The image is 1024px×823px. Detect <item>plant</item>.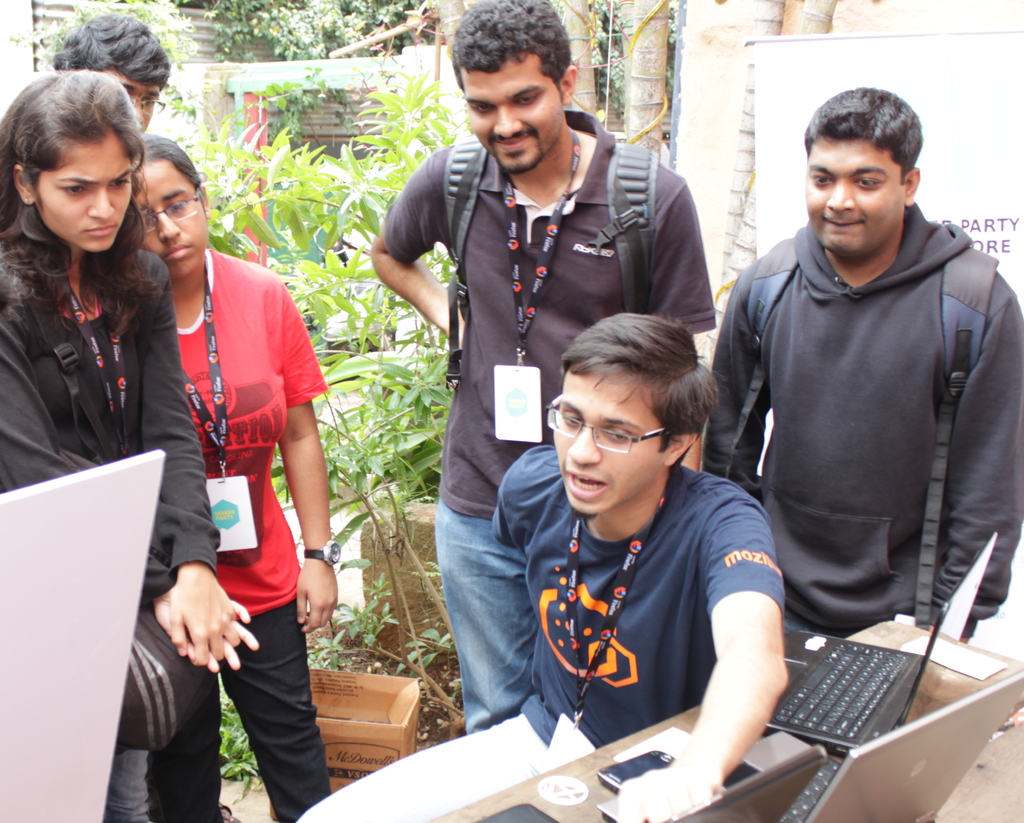
Detection: left=326, top=329, right=464, bottom=507.
